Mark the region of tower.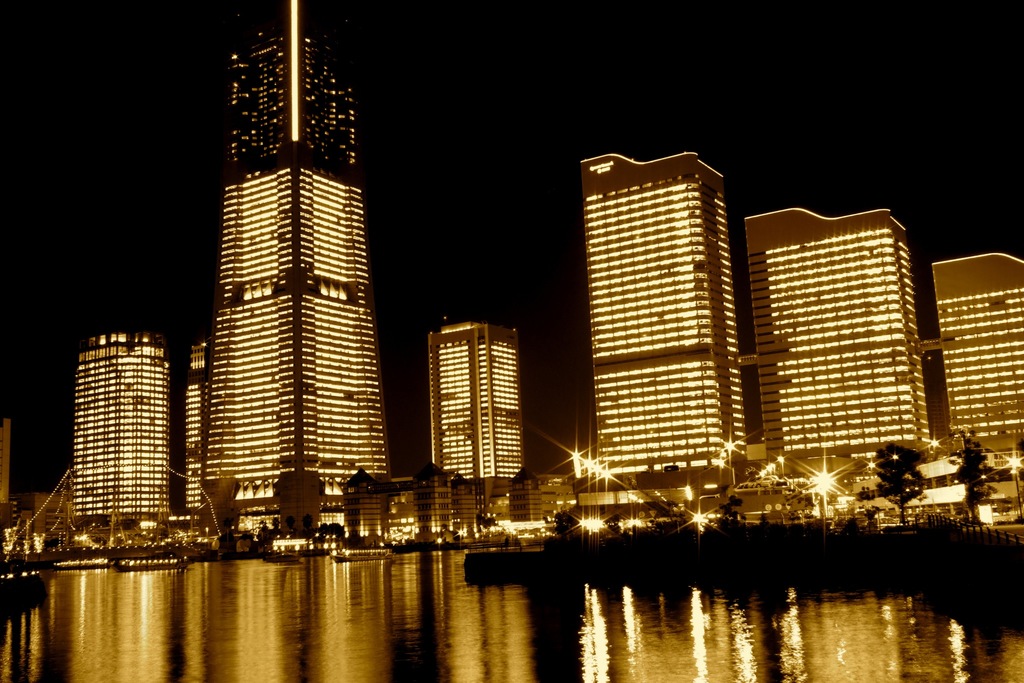
Region: [left=49, top=319, right=183, bottom=529].
